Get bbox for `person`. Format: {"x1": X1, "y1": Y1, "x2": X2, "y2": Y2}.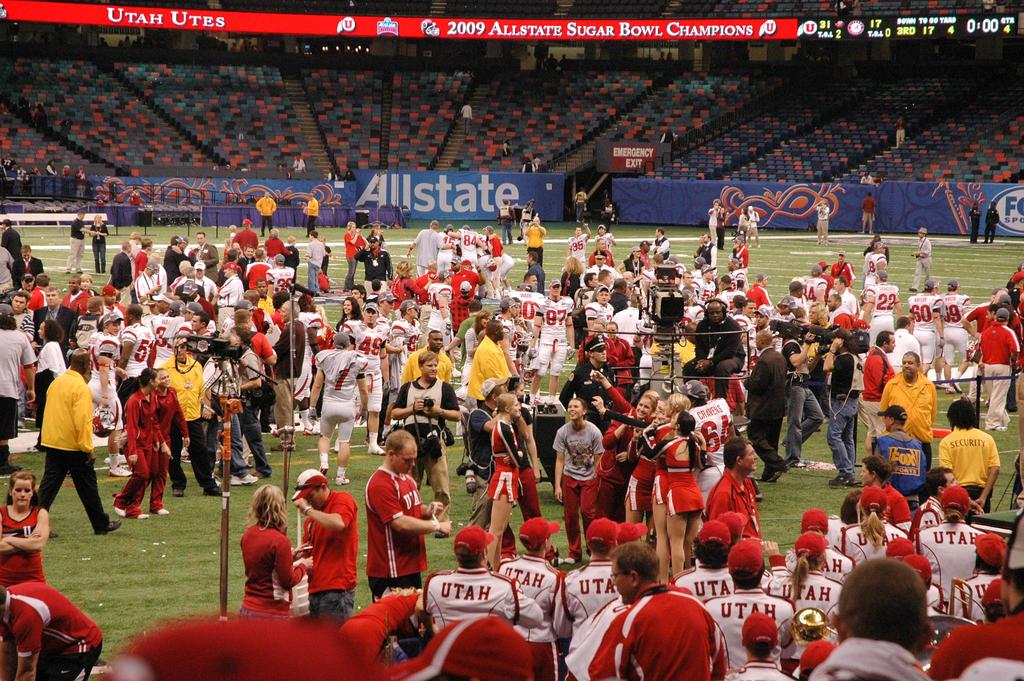
{"x1": 501, "y1": 138, "x2": 511, "y2": 154}.
